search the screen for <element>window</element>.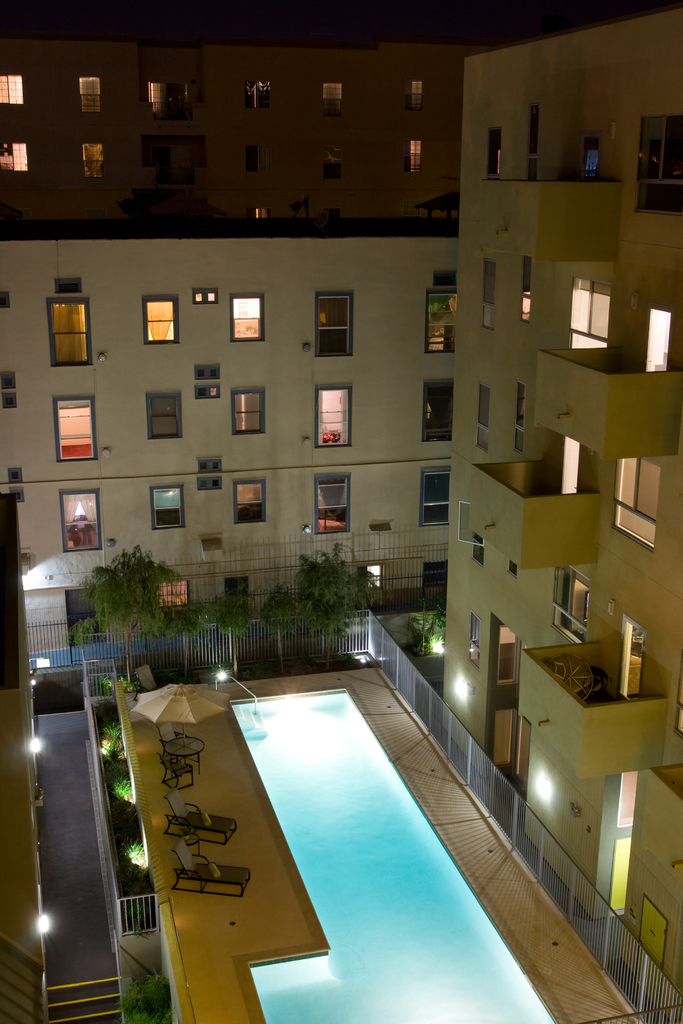
Found at select_region(234, 292, 265, 338).
